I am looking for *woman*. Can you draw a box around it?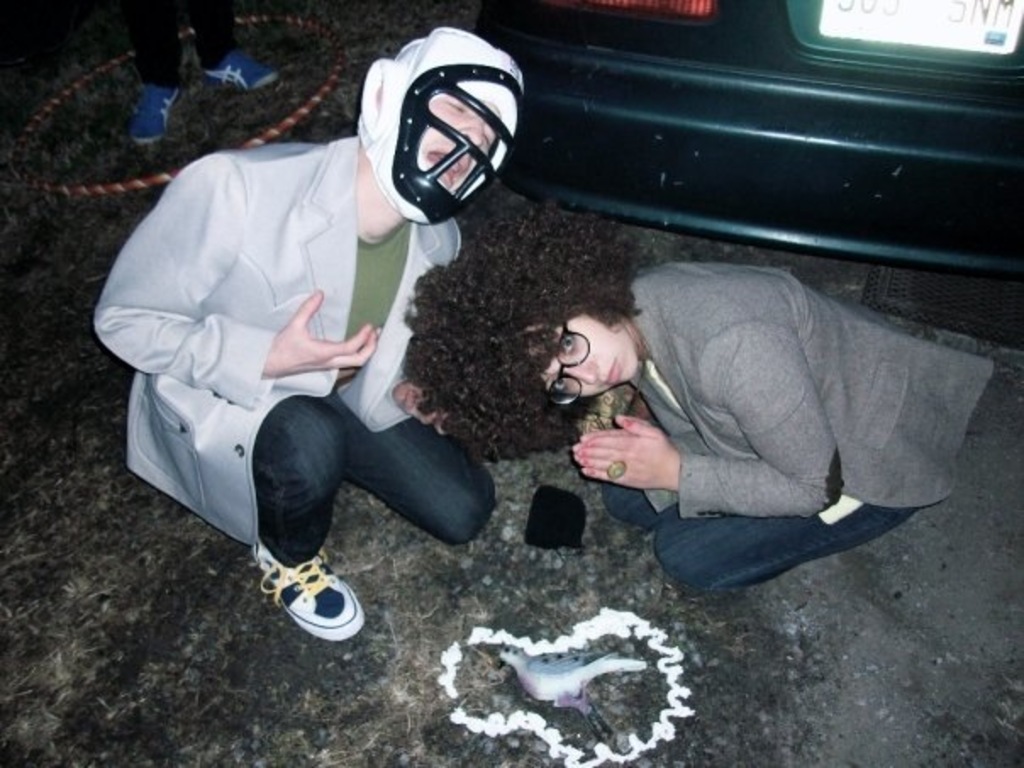
Sure, the bounding box is select_region(459, 242, 948, 546).
